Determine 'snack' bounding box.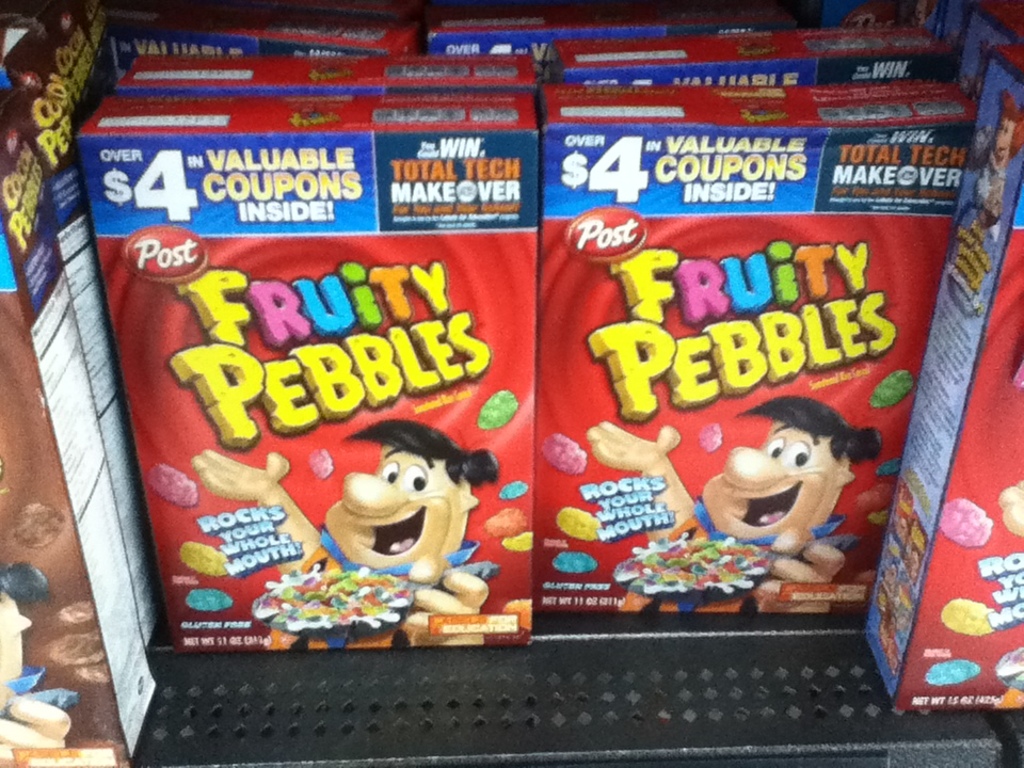
Determined: {"left": 497, "top": 525, "right": 533, "bottom": 555}.
